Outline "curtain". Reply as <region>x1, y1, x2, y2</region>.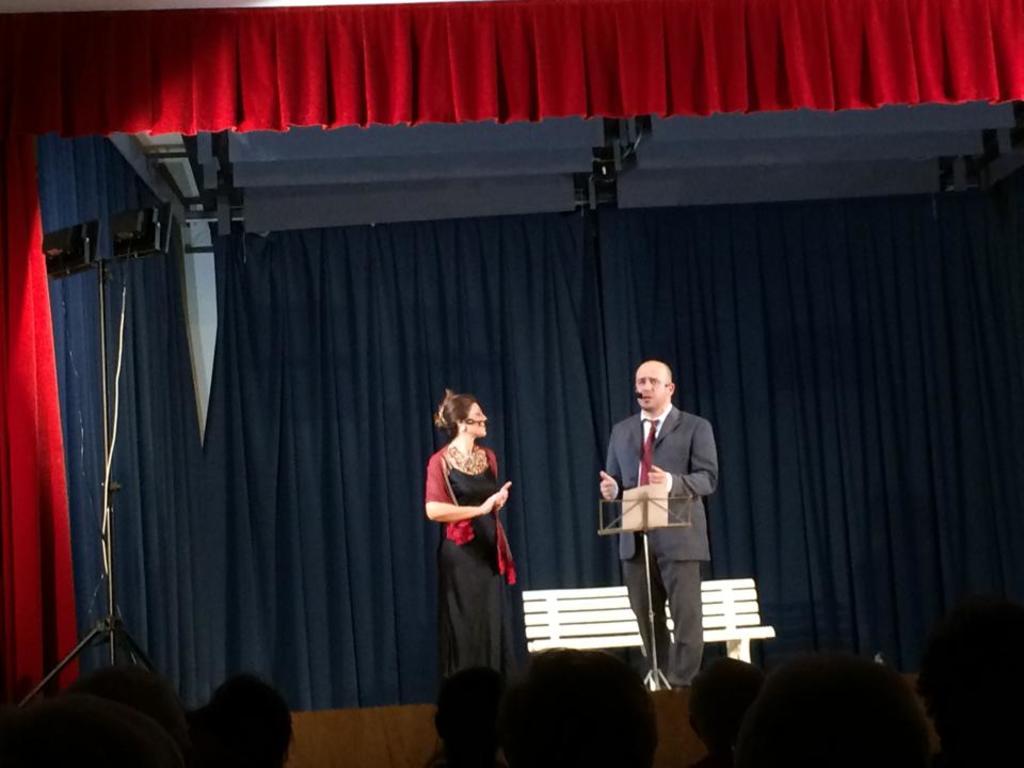
<region>0, 132, 84, 763</region>.
